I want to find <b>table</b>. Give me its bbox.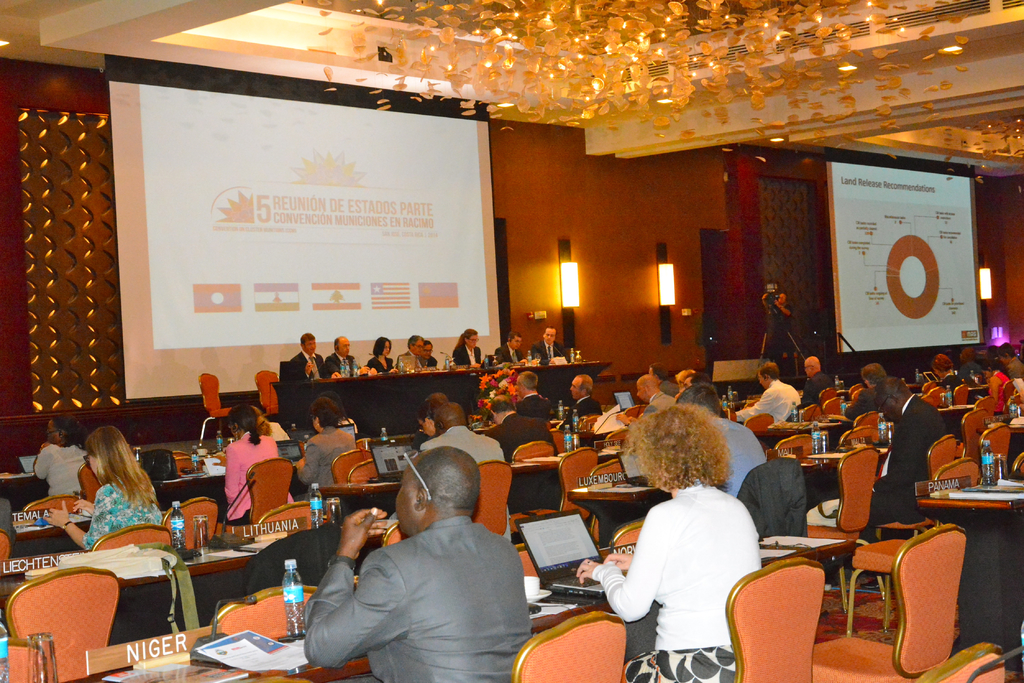
Rect(505, 437, 623, 486).
